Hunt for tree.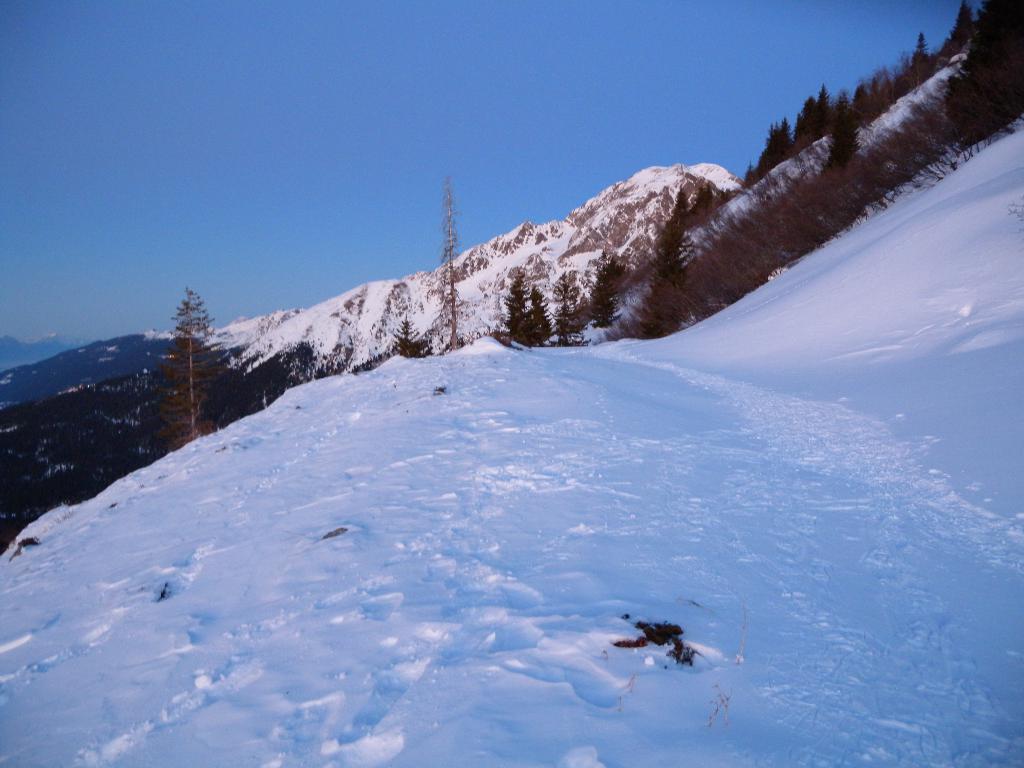
Hunted down at detection(500, 267, 531, 351).
